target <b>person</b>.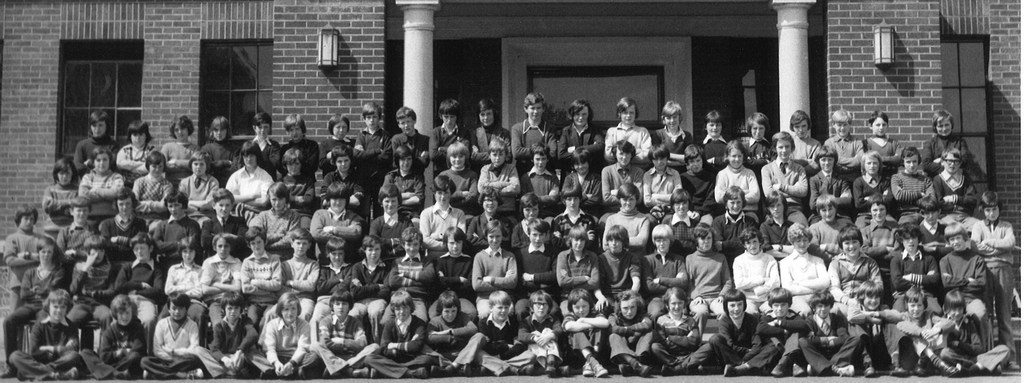
Target region: BBox(748, 192, 792, 242).
